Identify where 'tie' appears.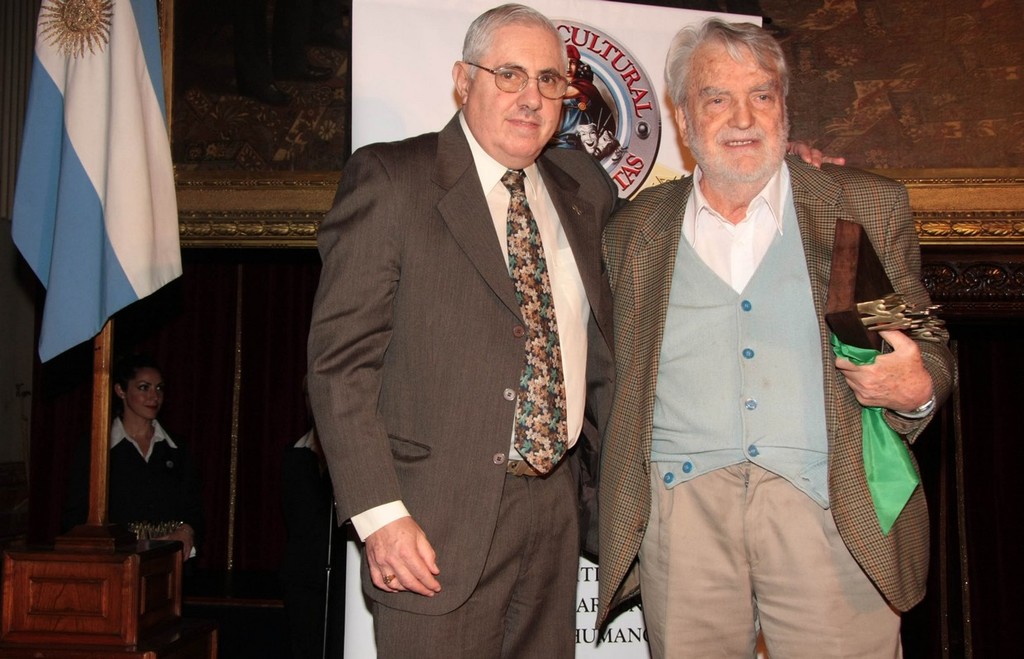
Appears at BBox(502, 170, 569, 481).
